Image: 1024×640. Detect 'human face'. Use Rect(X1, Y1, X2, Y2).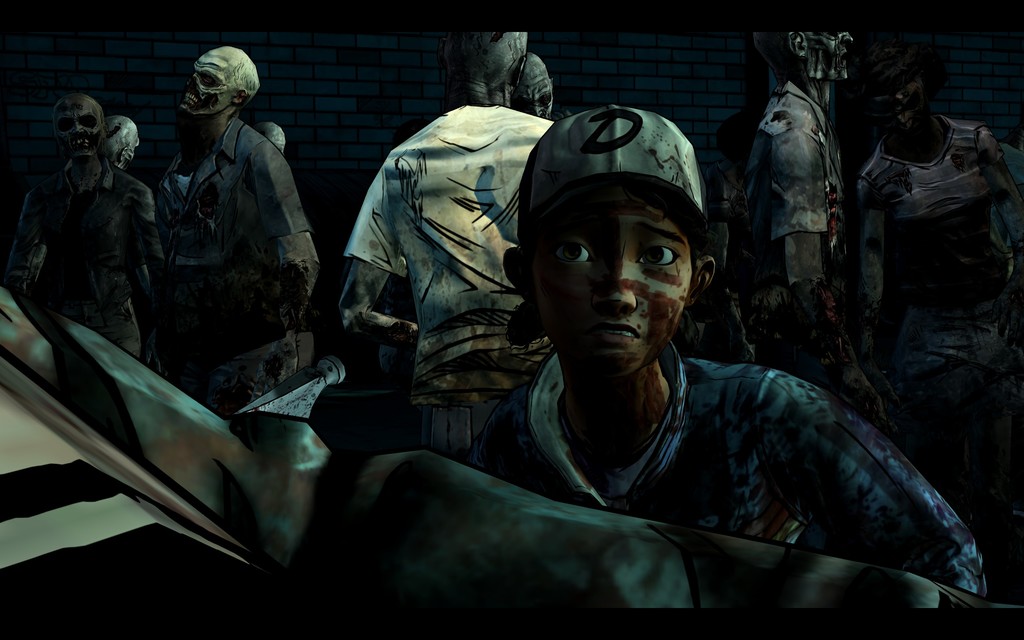
Rect(516, 76, 552, 119).
